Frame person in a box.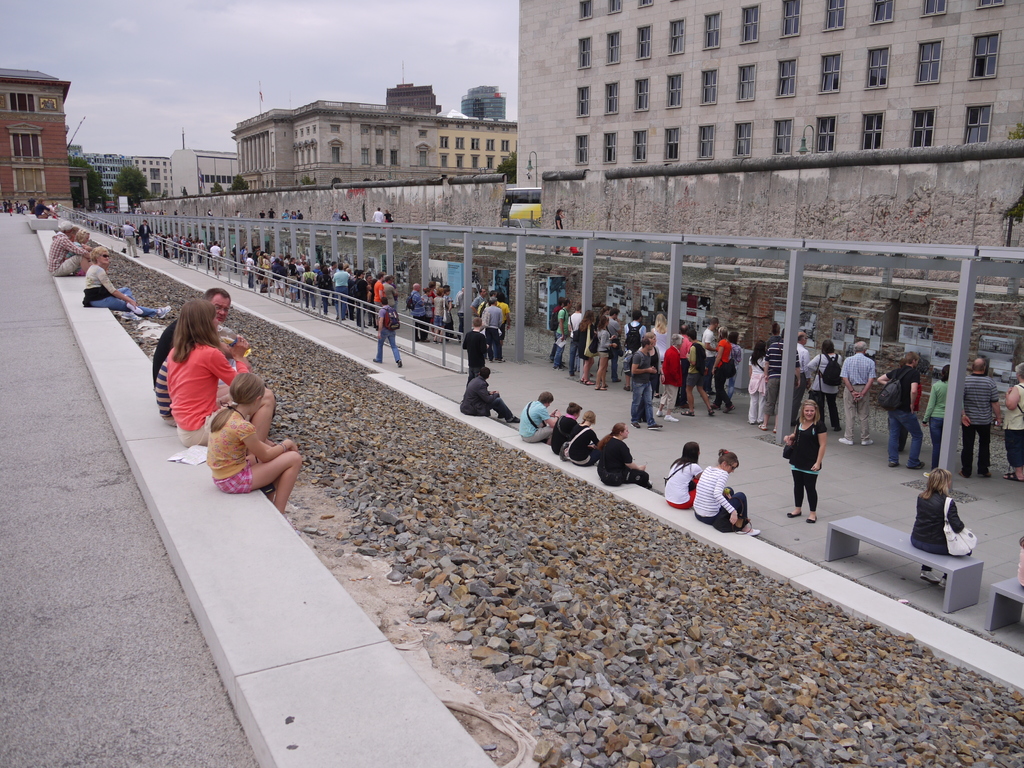
bbox(747, 338, 768, 424).
